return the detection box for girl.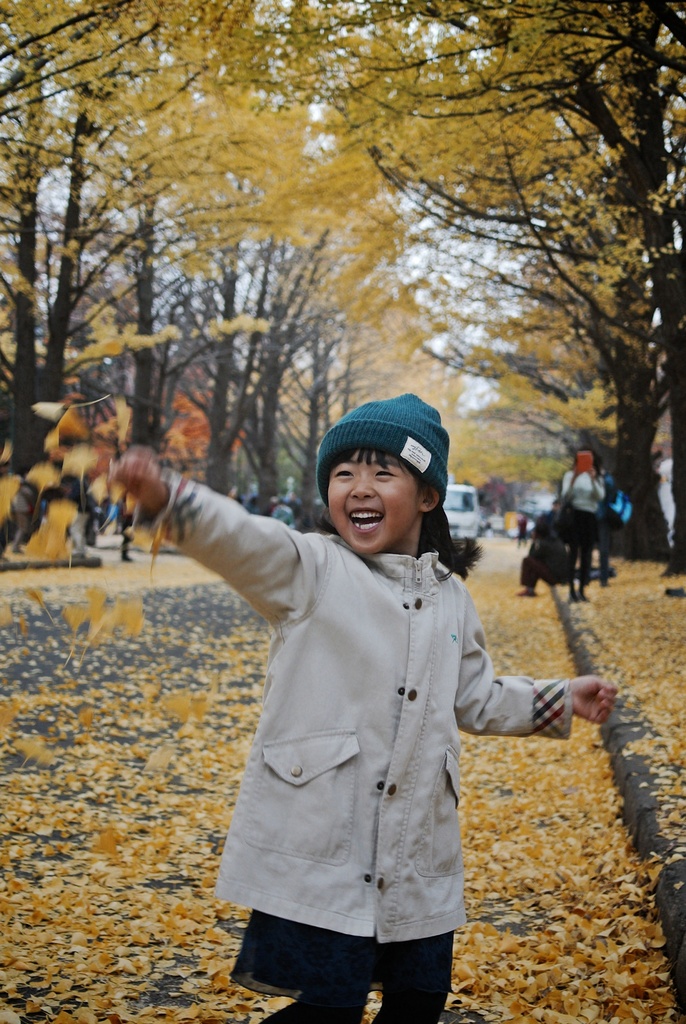
region(111, 395, 617, 1023).
